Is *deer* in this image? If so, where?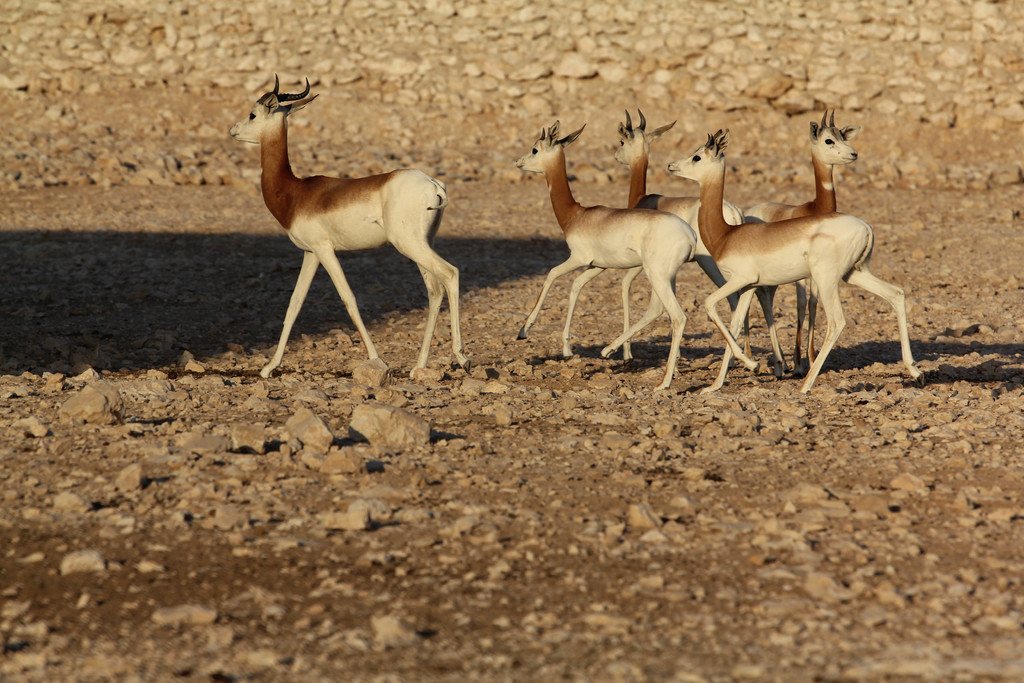
Yes, at pyautogui.locateOnScreen(614, 103, 751, 356).
